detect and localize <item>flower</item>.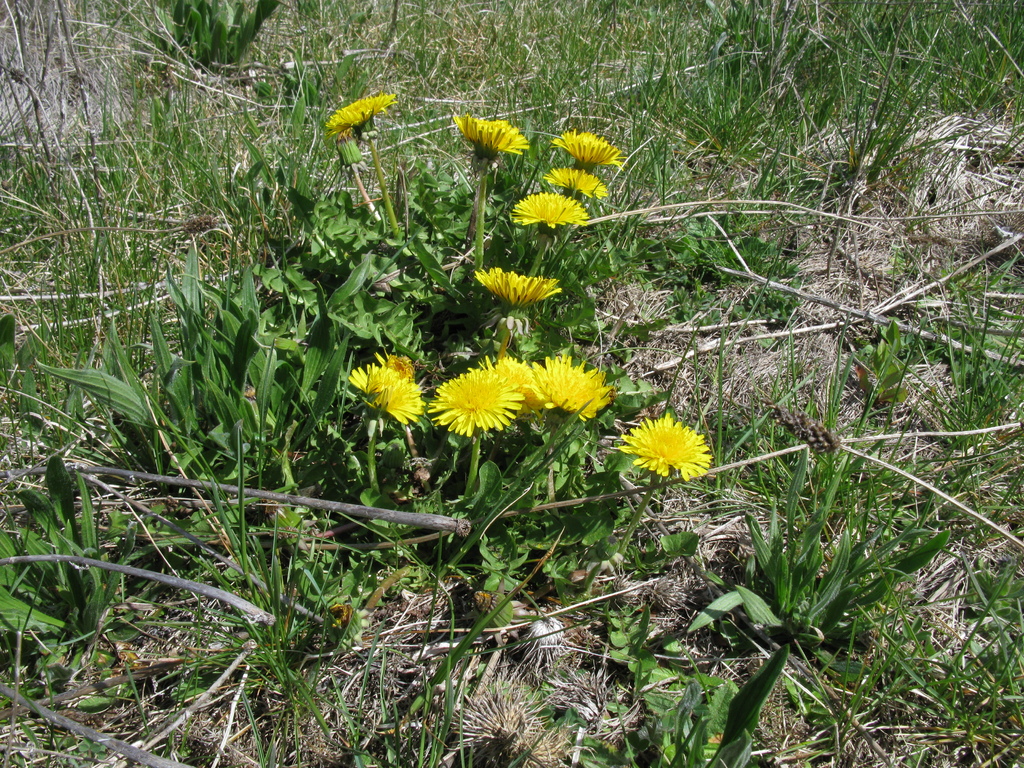
Localized at bbox=(619, 401, 714, 486).
